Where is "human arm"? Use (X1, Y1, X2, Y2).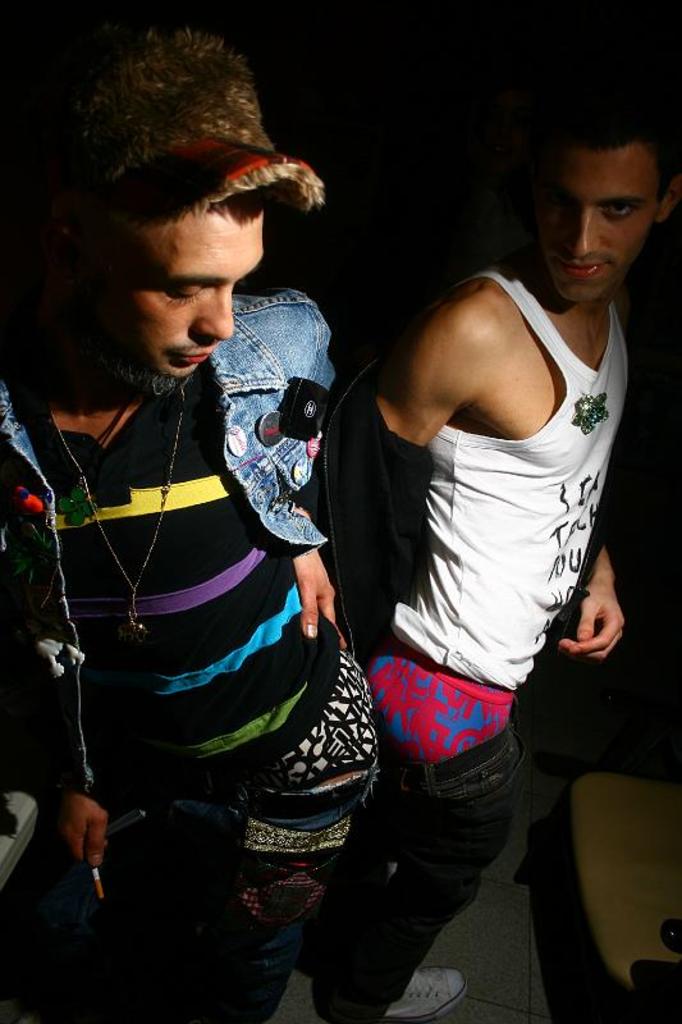
(258, 292, 342, 657).
